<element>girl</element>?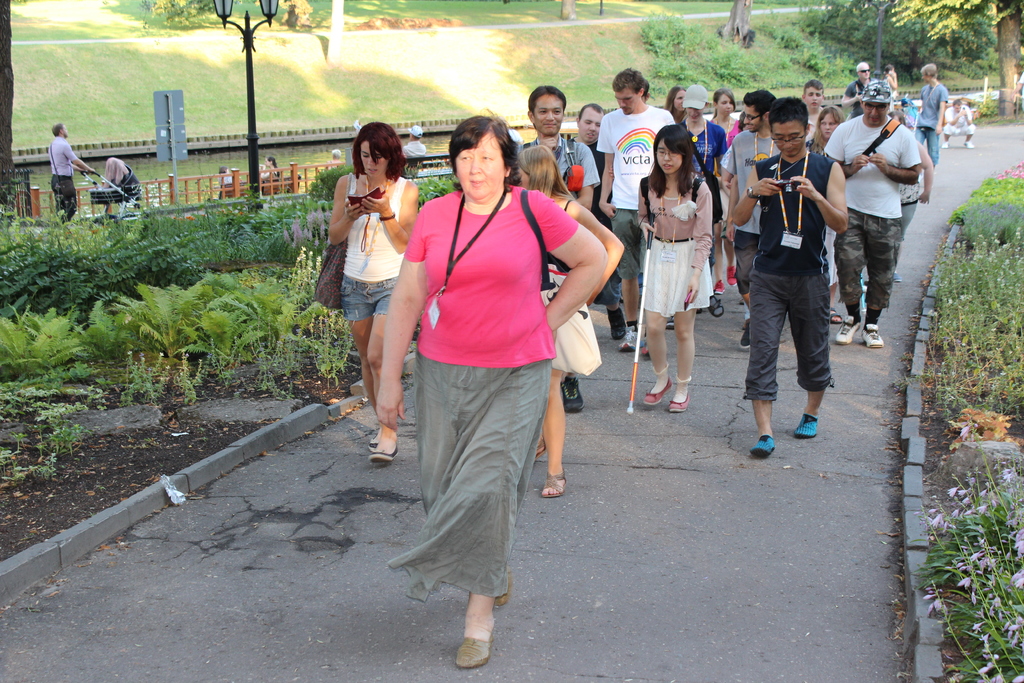
666:81:686:124
